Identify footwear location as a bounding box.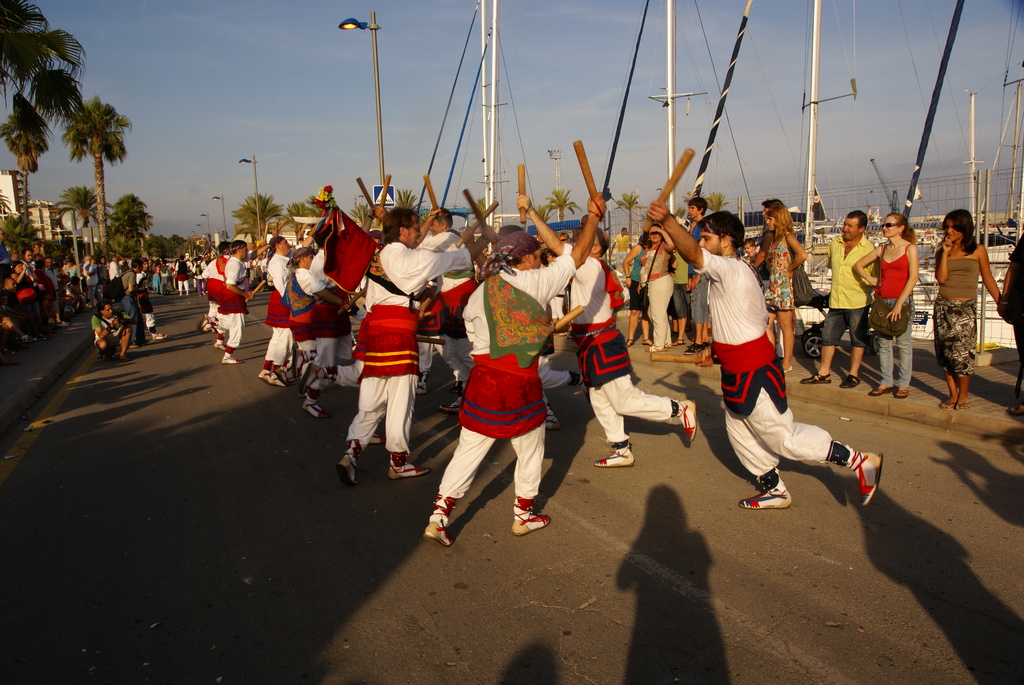
bbox=[151, 331, 168, 341].
